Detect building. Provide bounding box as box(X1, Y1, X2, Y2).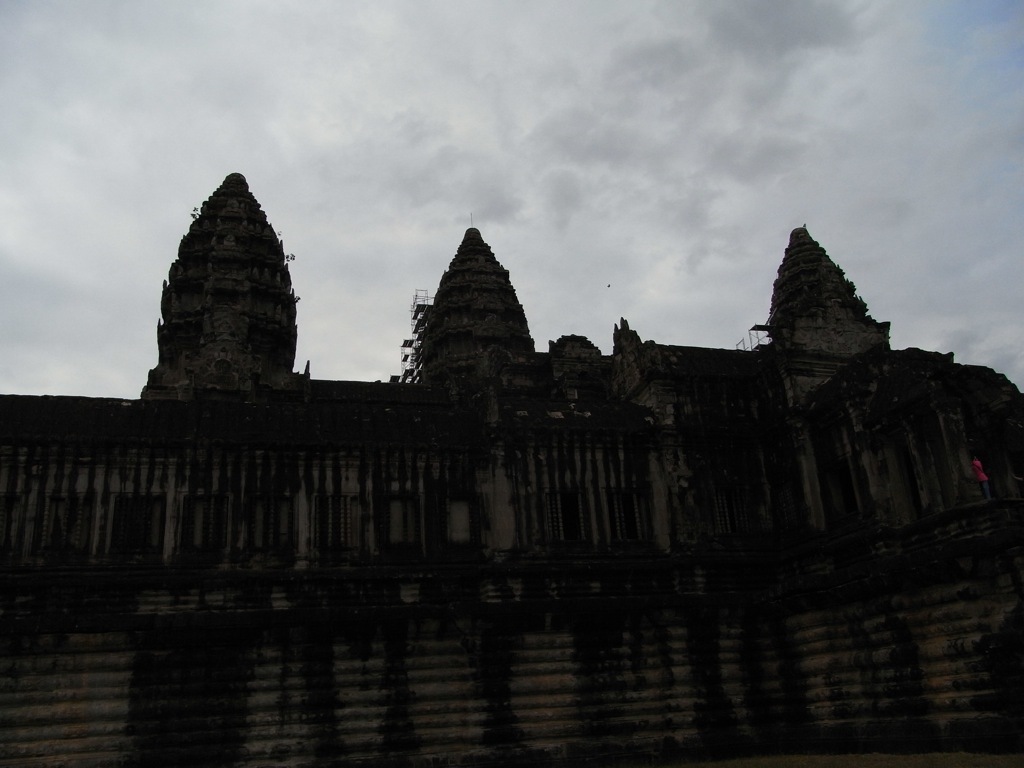
box(0, 174, 1023, 767).
